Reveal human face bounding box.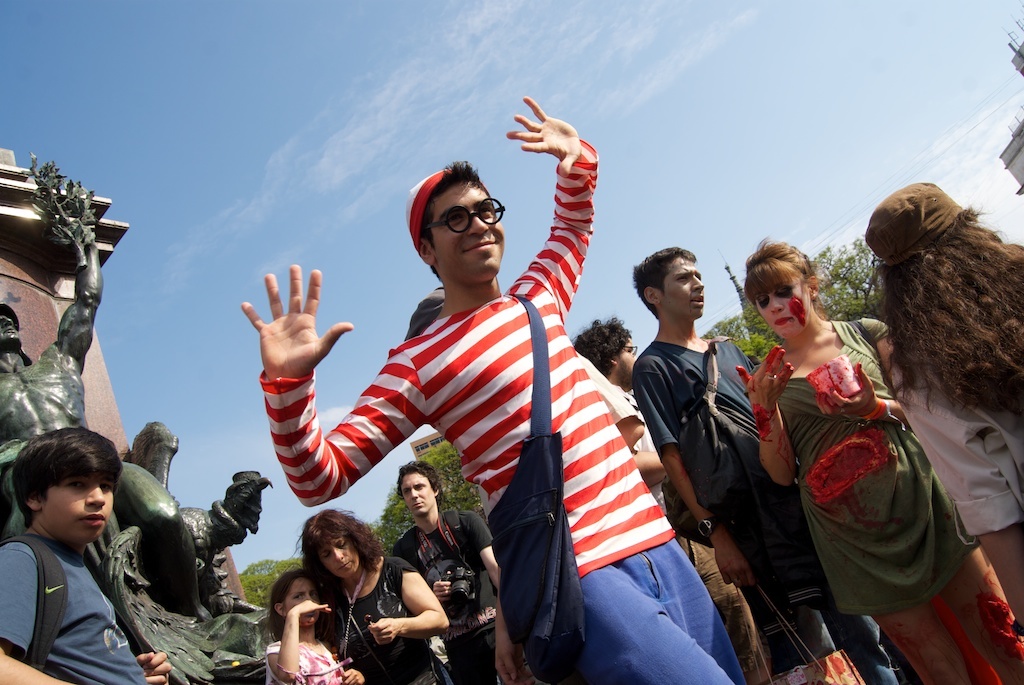
Revealed: (400,474,435,514).
